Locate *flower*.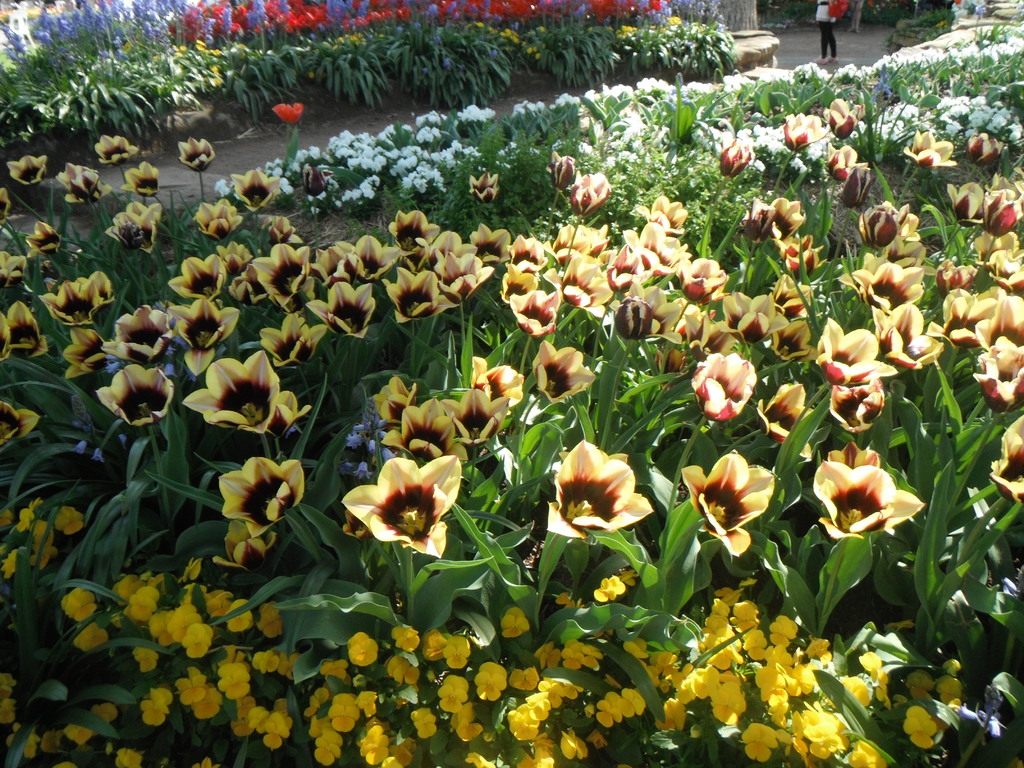
Bounding box: [904,129,959,171].
